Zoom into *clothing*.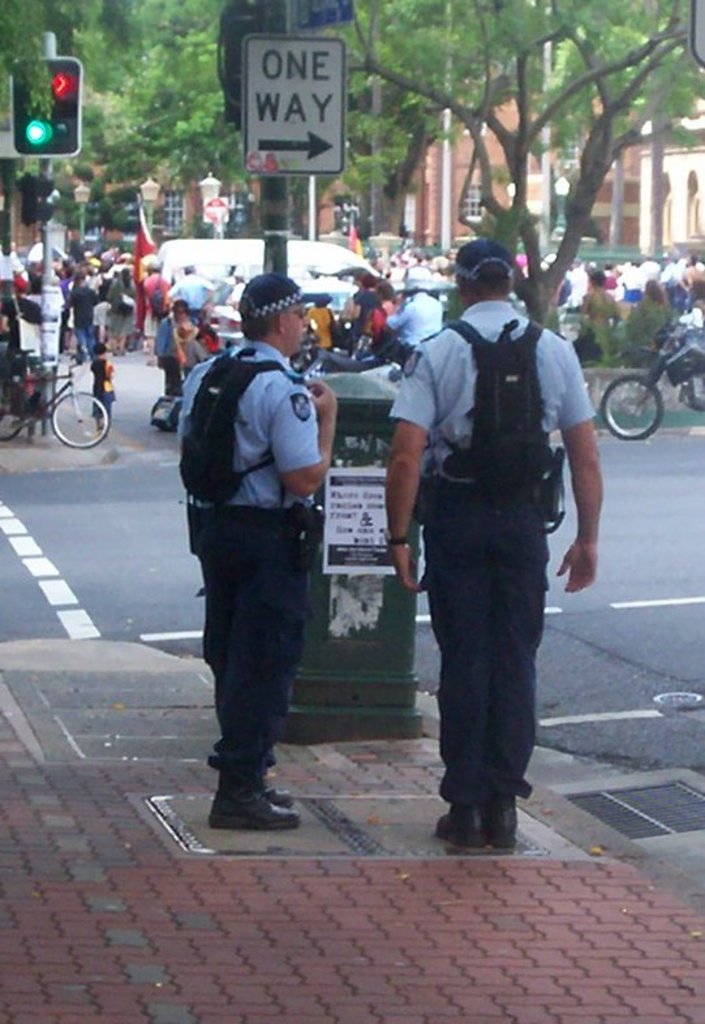
Zoom target: 602:289:627:335.
